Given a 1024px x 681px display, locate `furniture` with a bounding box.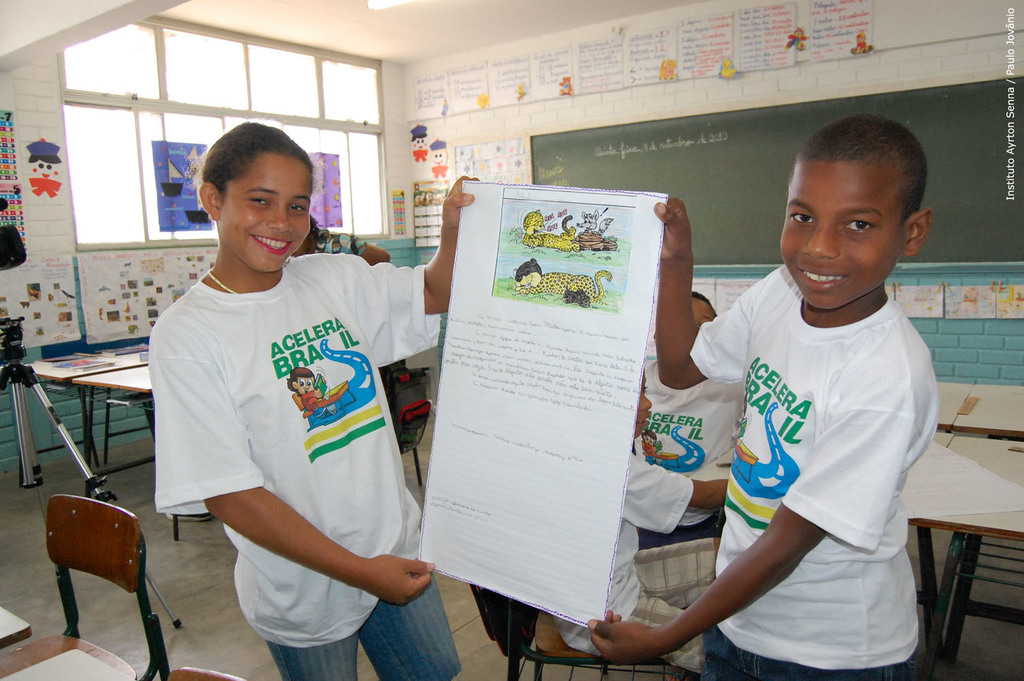
Located: left=952, top=381, right=1023, bottom=434.
